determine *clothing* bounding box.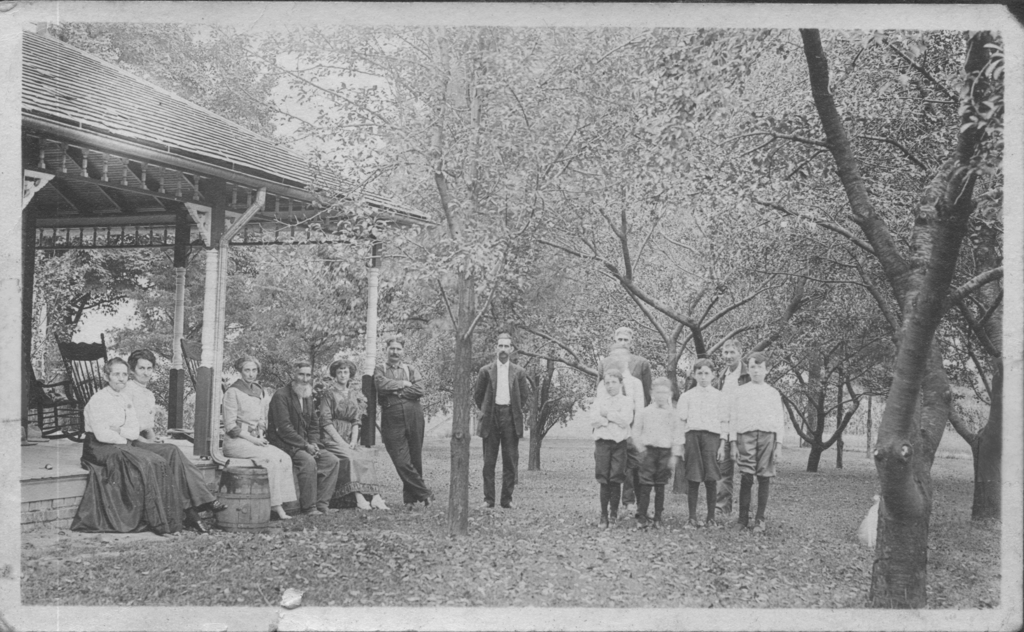
Determined: {"x1": 709, "y1": 359, "x2": 747, "y2": 398}.
